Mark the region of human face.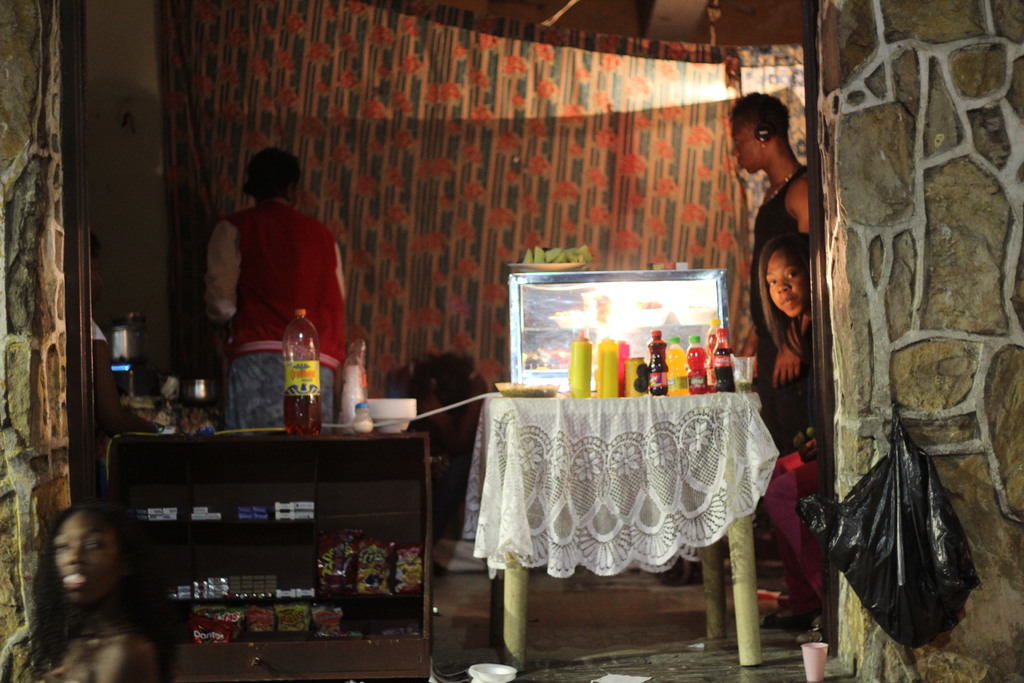
Region: detection(722, 119, 772, 174).
